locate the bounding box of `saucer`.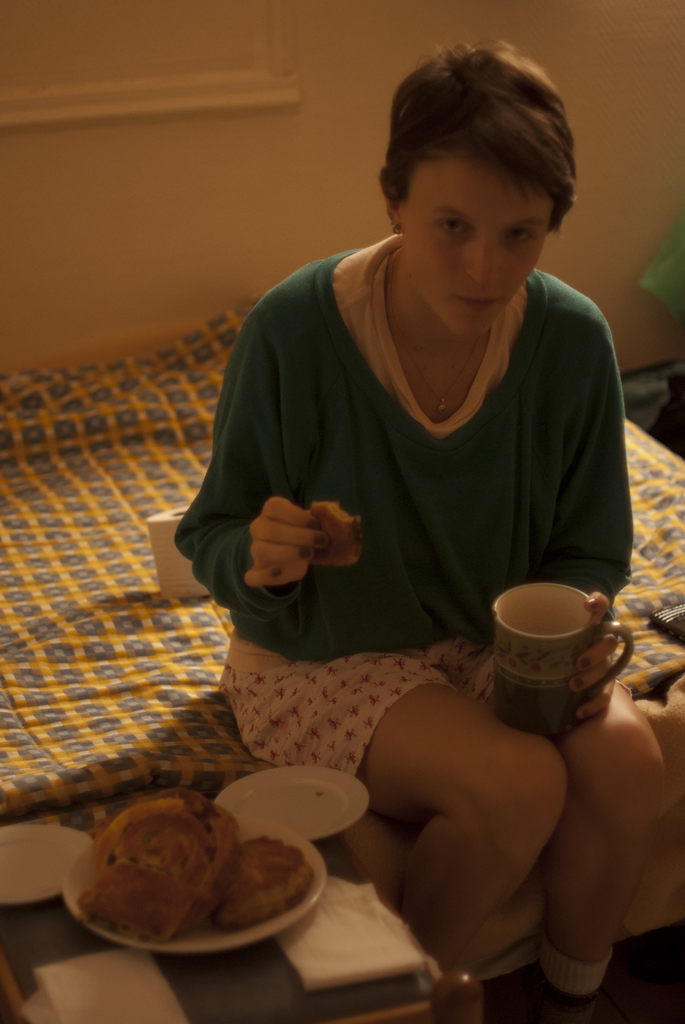
Bounding box: region(210, 762, 374, 840).
